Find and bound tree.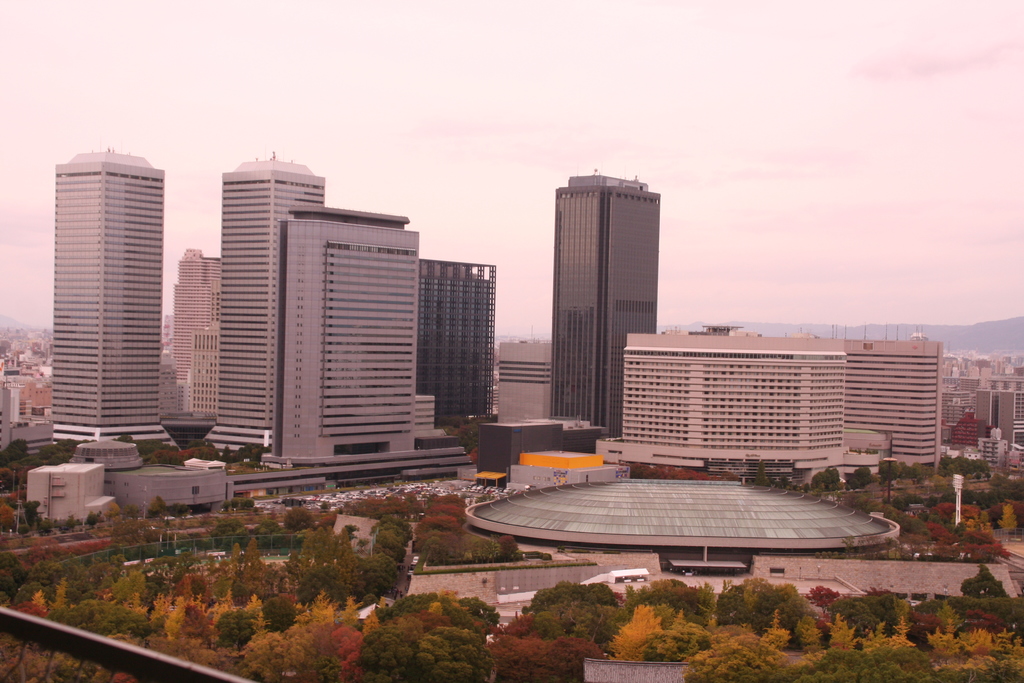
Bound: left=932, top=486, right=982, bottom=506.
